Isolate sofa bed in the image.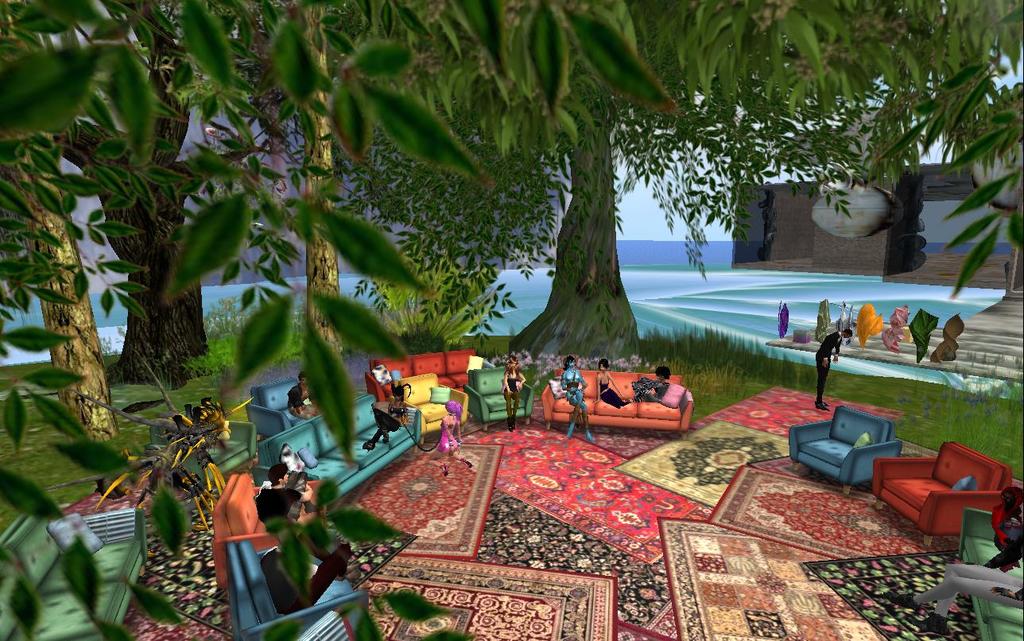
Isolated region: BBox(255, 393, 421, 501).
